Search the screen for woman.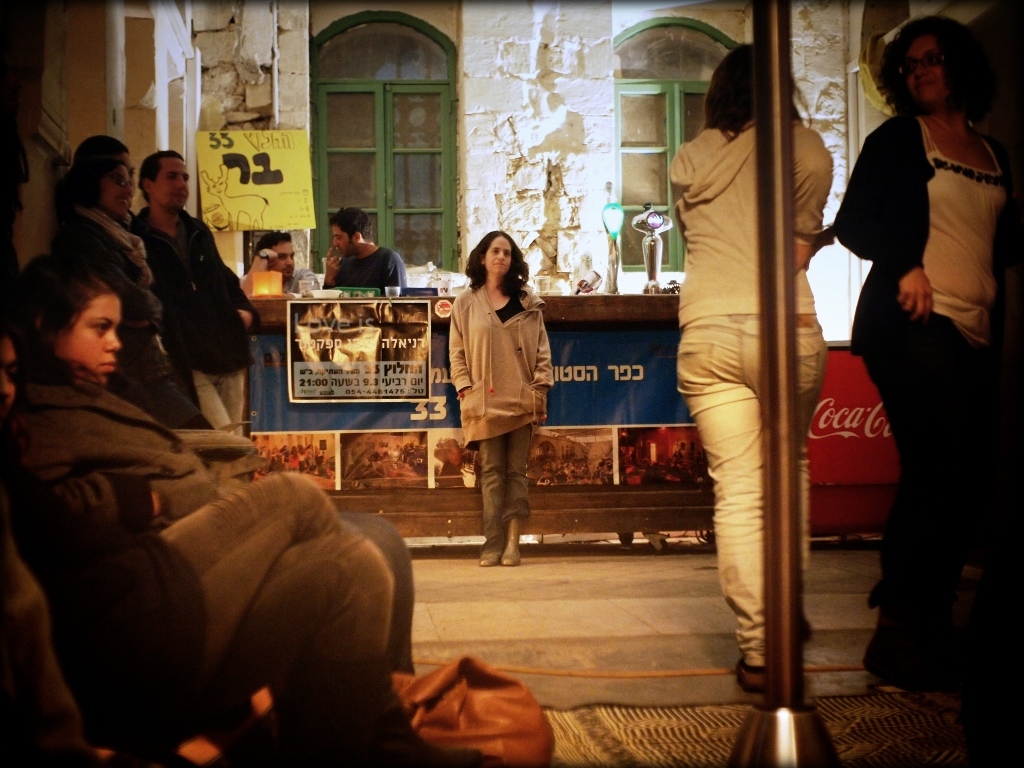
Found at <region>0, 253, 398, 767</region>.
